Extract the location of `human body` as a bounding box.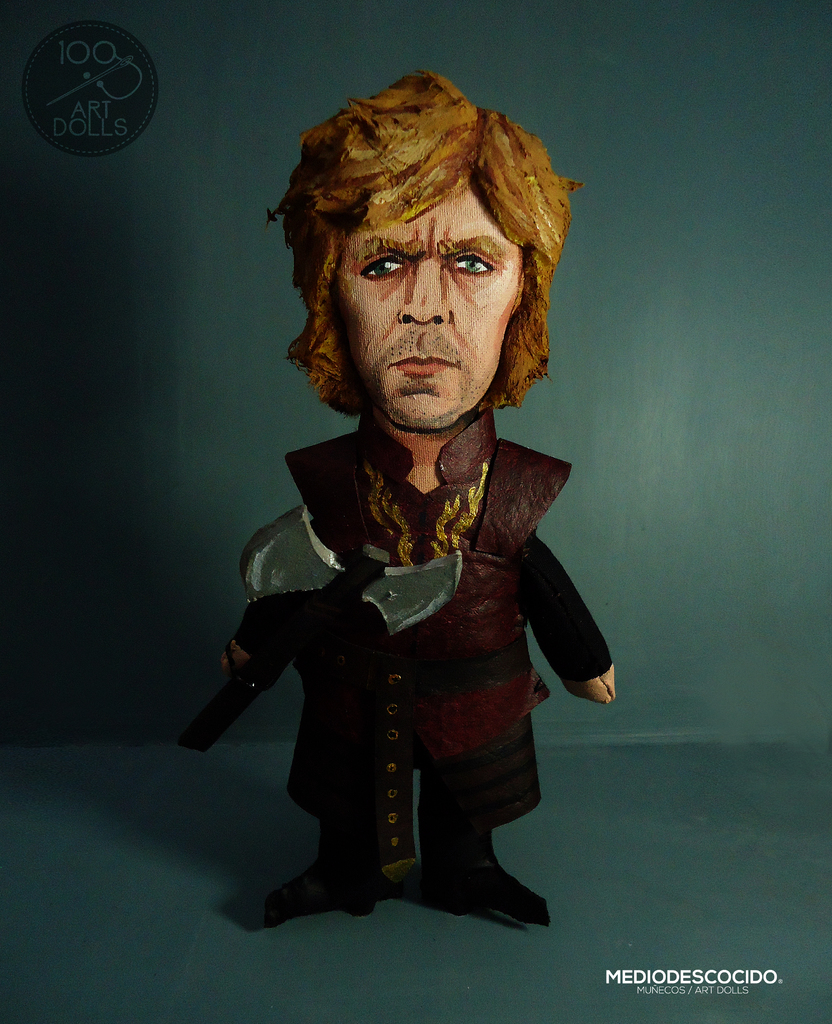
crop(178, 73, 622, 938).
